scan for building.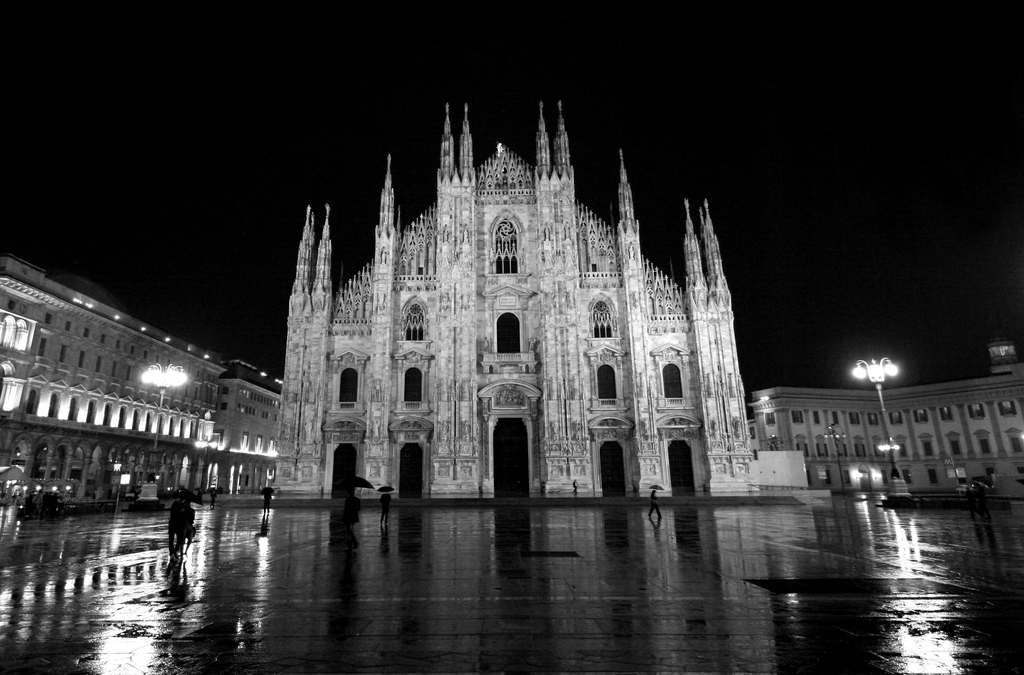
Scan result: left=275, top=94, right=757, bottom=501.
